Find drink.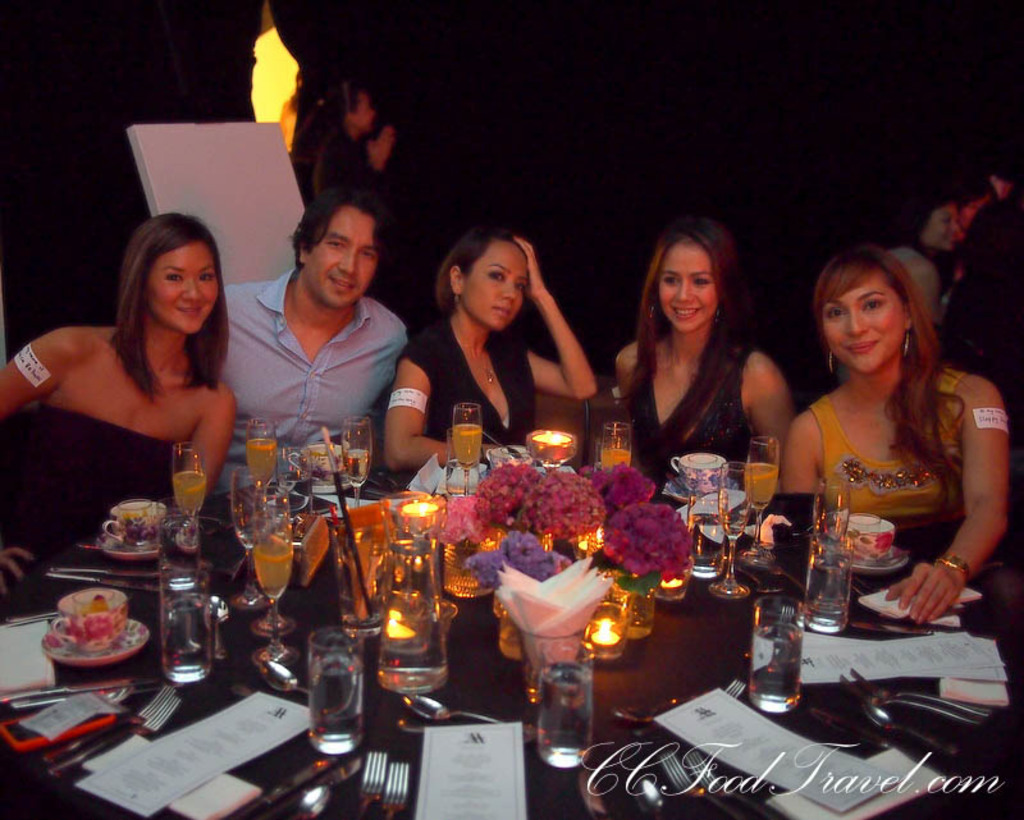
box(686, 514, 727, 573).
